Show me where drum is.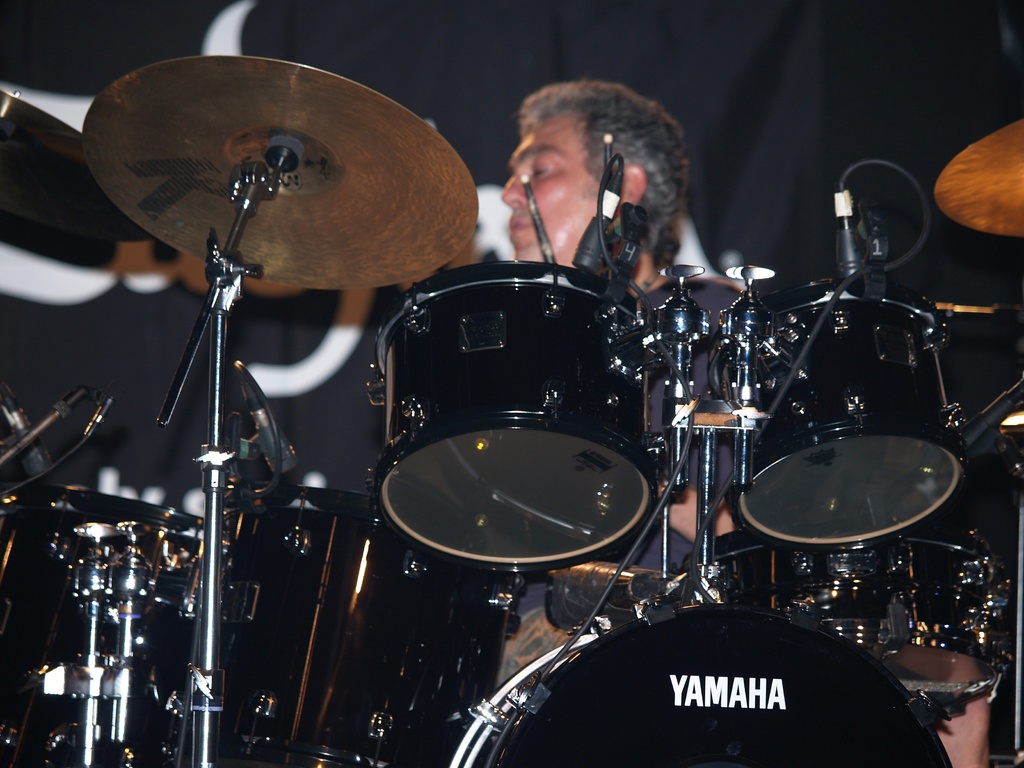
drum is at [369, 260, 660, 571].
